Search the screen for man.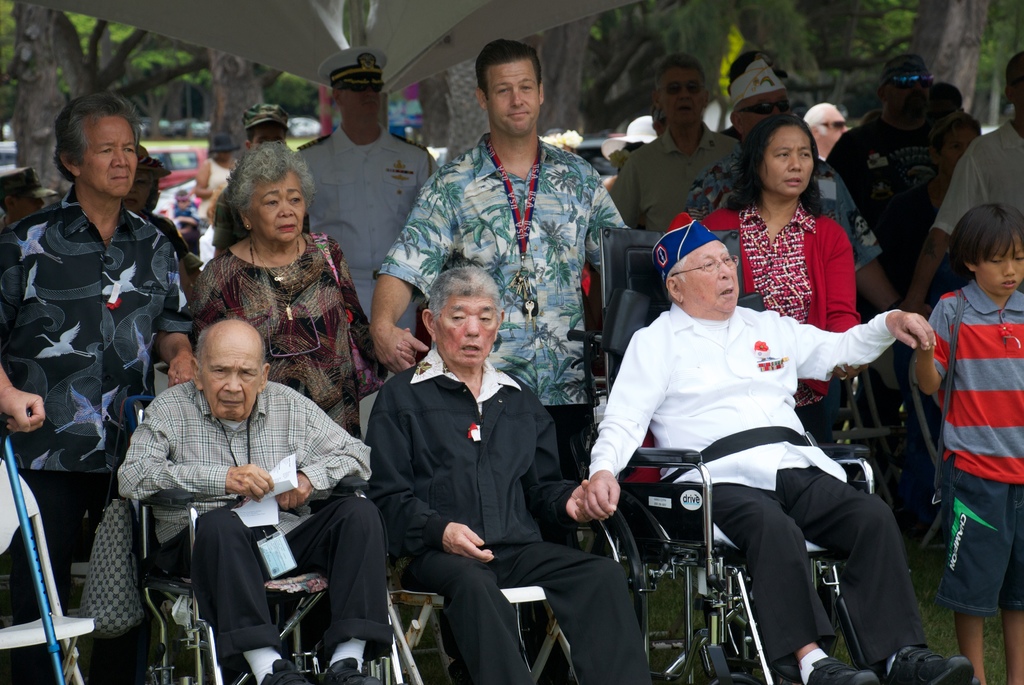
Found at bbox(292, 43, 441, 295).
